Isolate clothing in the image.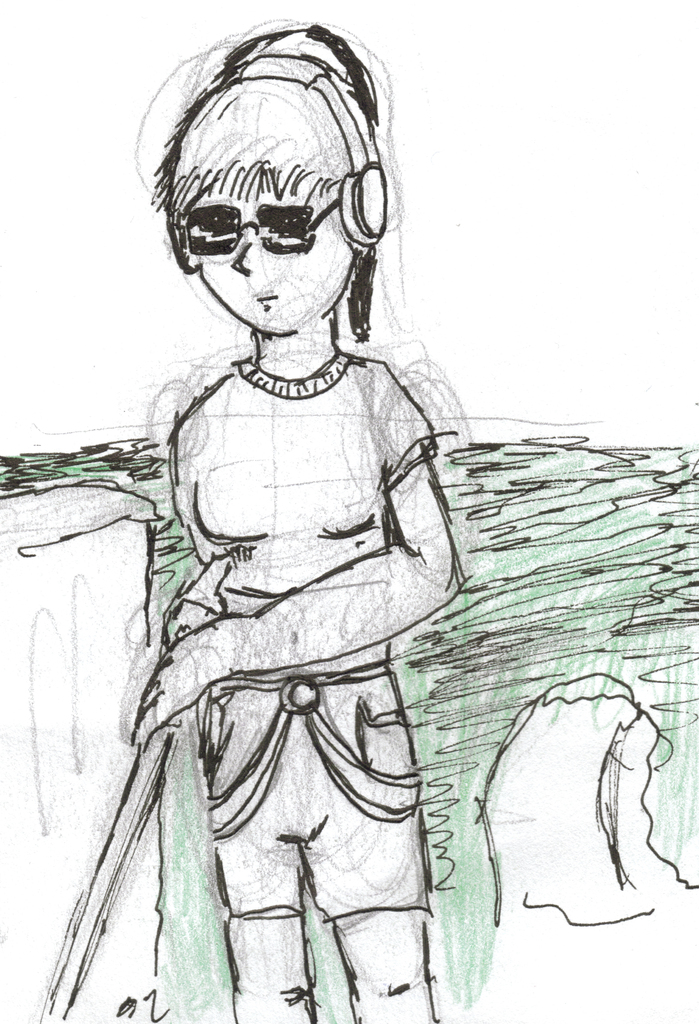
Isolated region: [left=156, top=345, right=442, bottom=920].
